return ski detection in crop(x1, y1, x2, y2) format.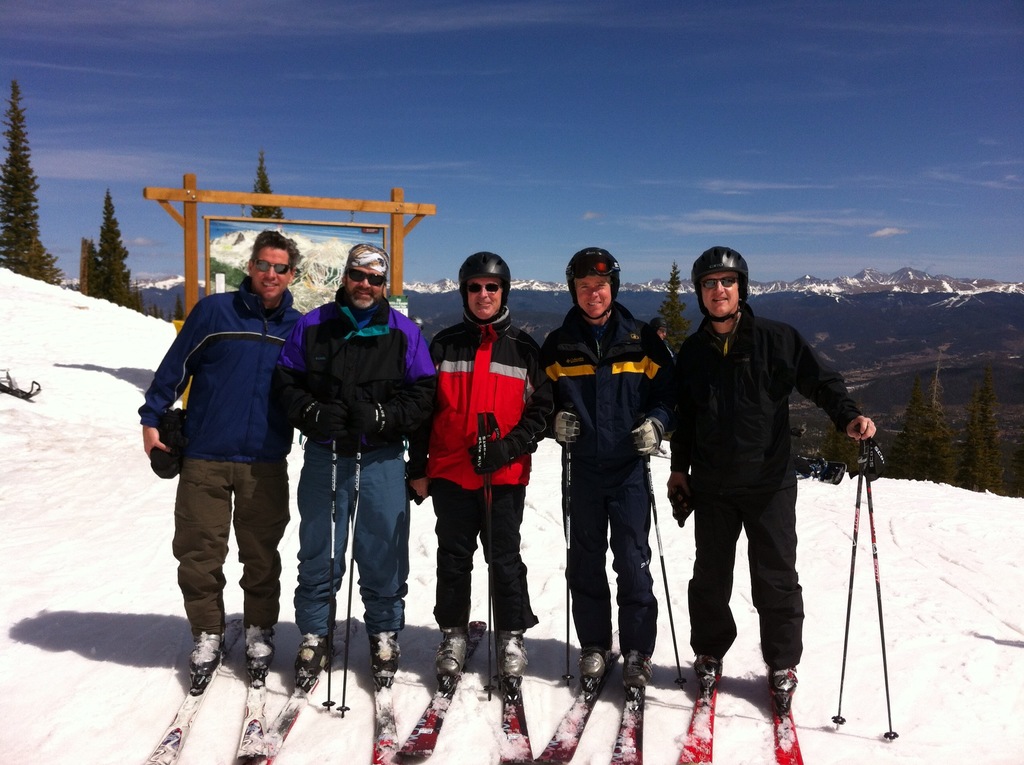
crop(660, 615, 841, 753).
